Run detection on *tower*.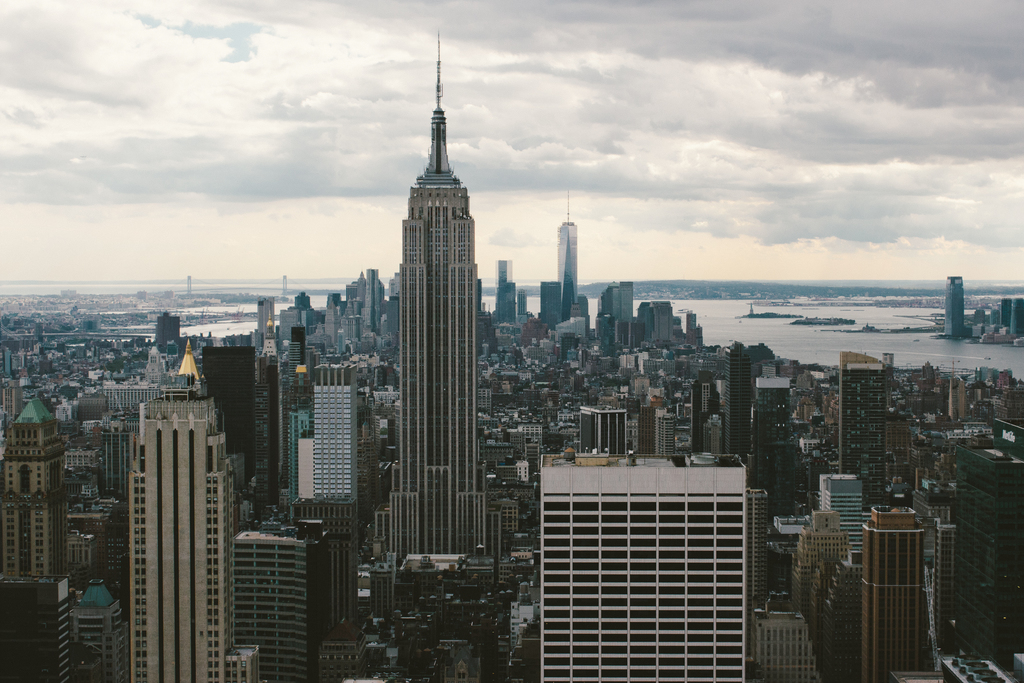
Result: locate(374, 33, 502, 565).
